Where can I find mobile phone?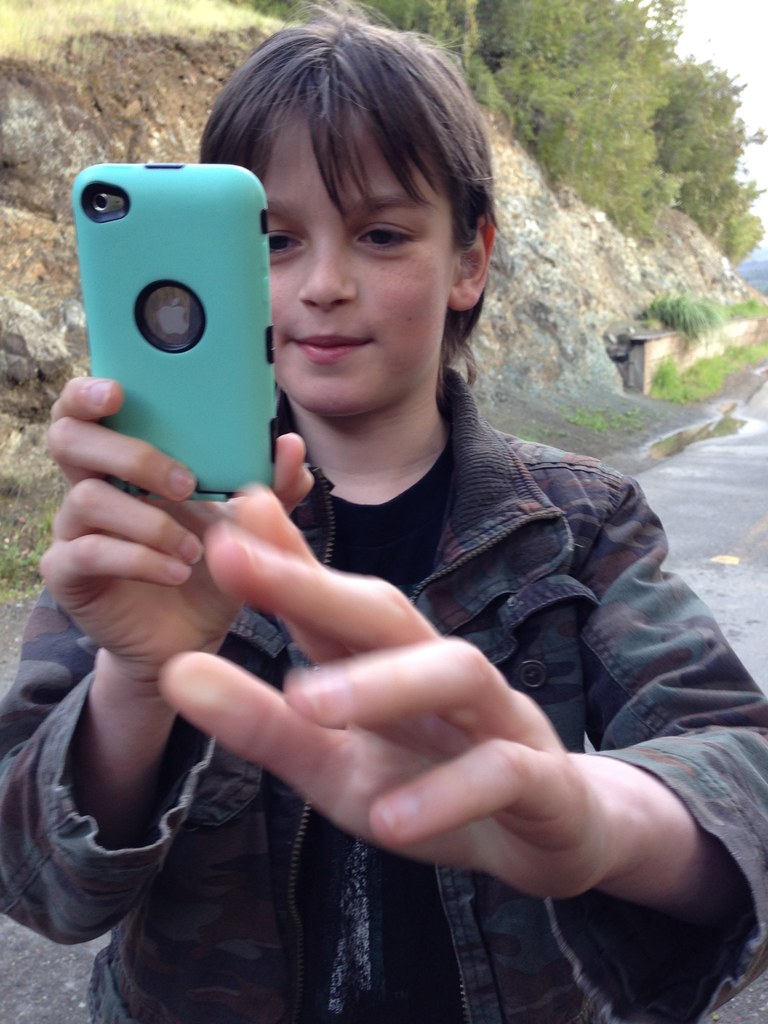
You can find it at [left=67, top=157, right=288, bottom=488].
